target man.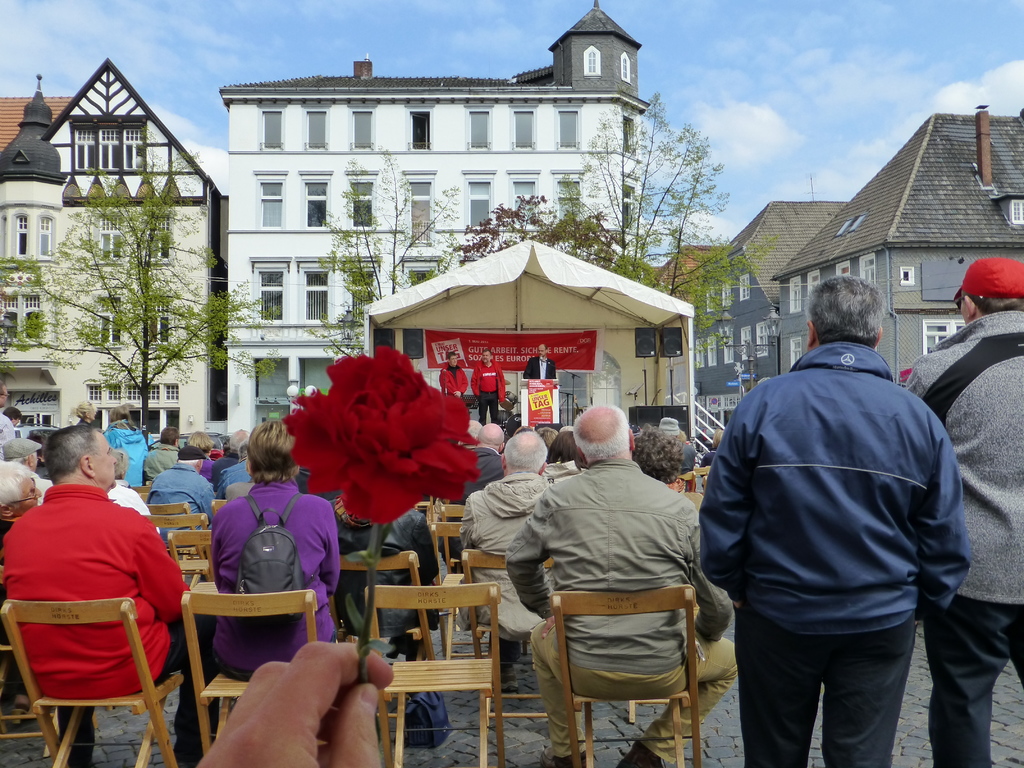
Target region: <bbox>136, 426, 189, 478</bbox>.
